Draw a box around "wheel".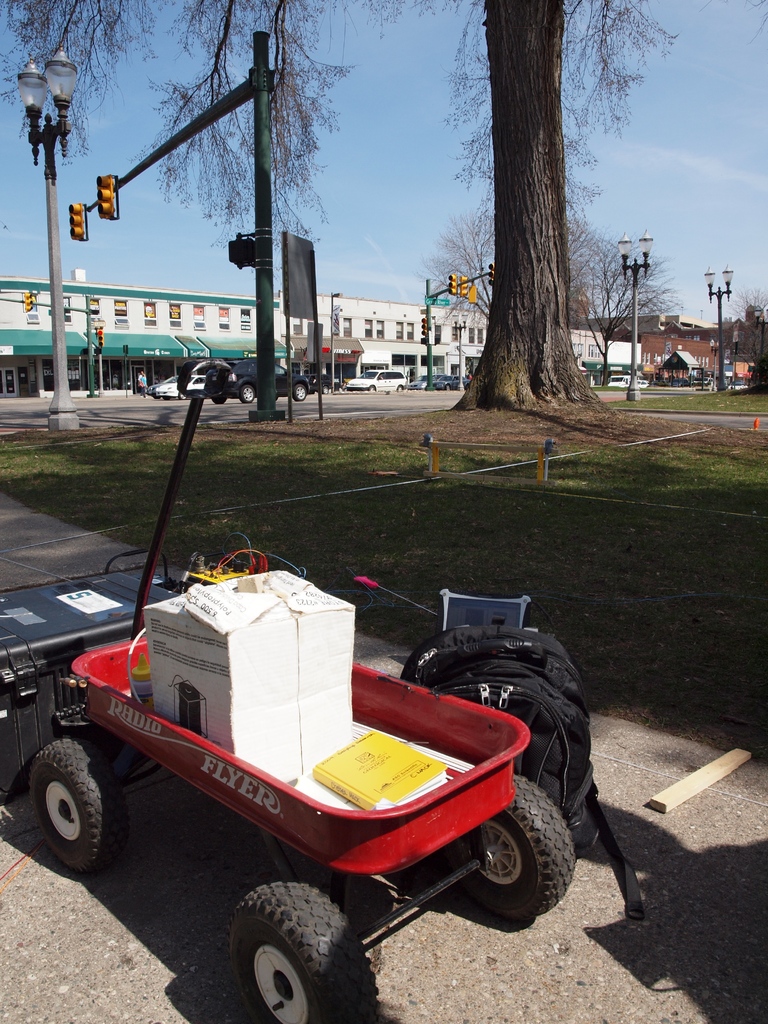
bbox(445, 780, 589, 927).
